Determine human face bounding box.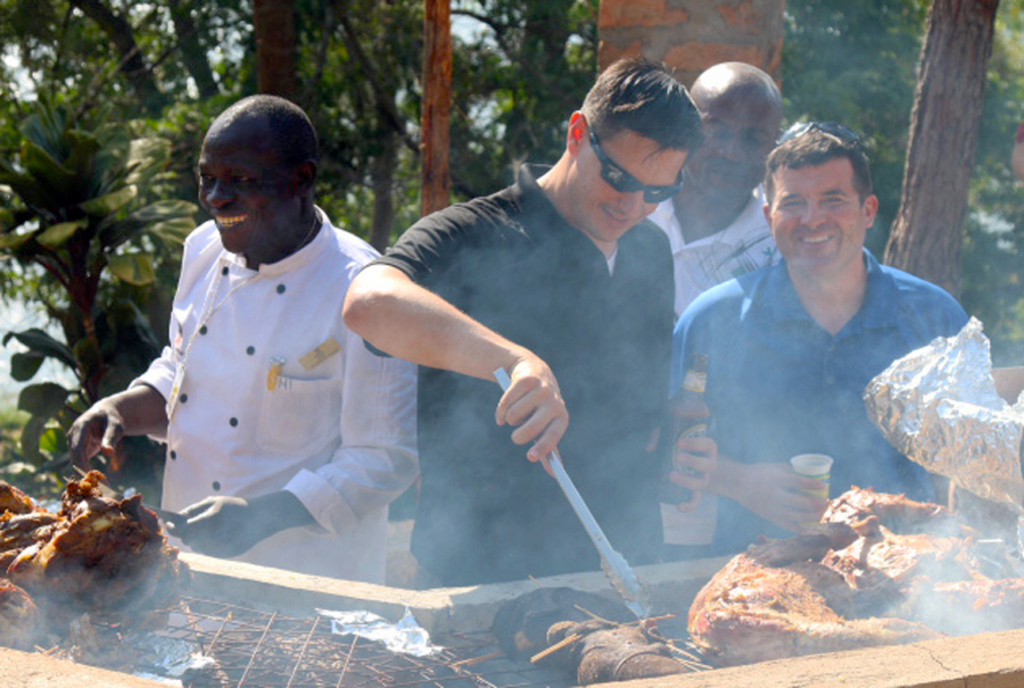
Determined: (199, 140, 299, 254).
